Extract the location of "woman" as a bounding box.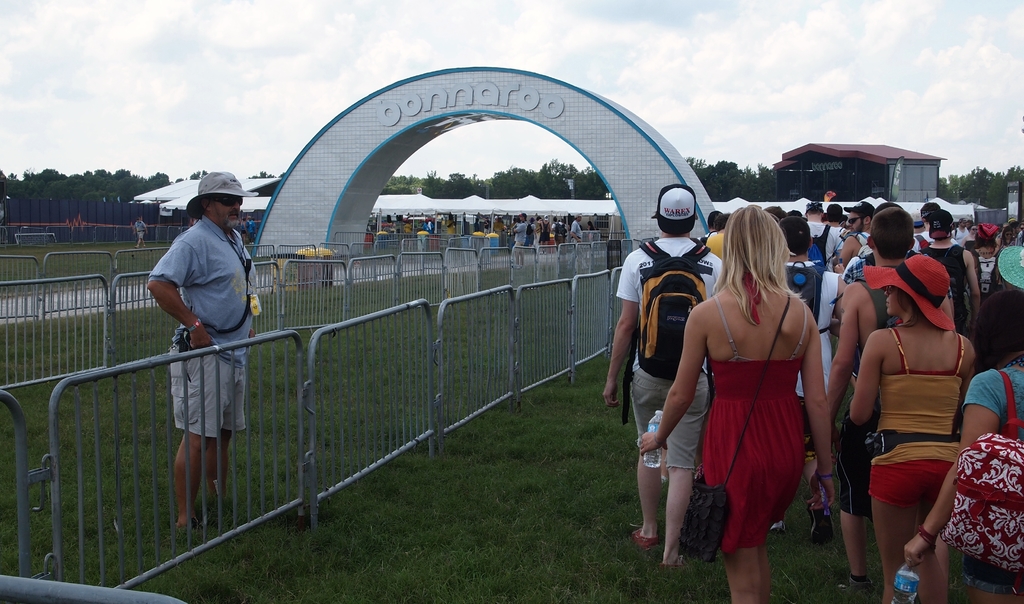
x1=904, y1=290, x2=1023, y2=603.
